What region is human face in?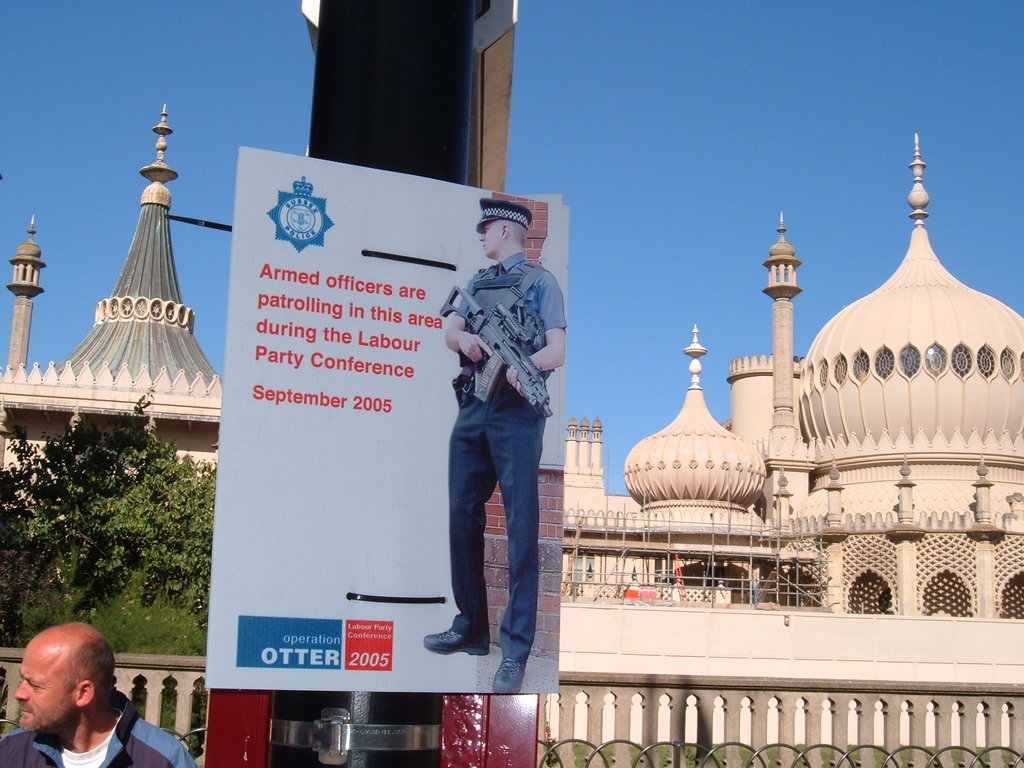
BBox(14, 651, 79, 732).
